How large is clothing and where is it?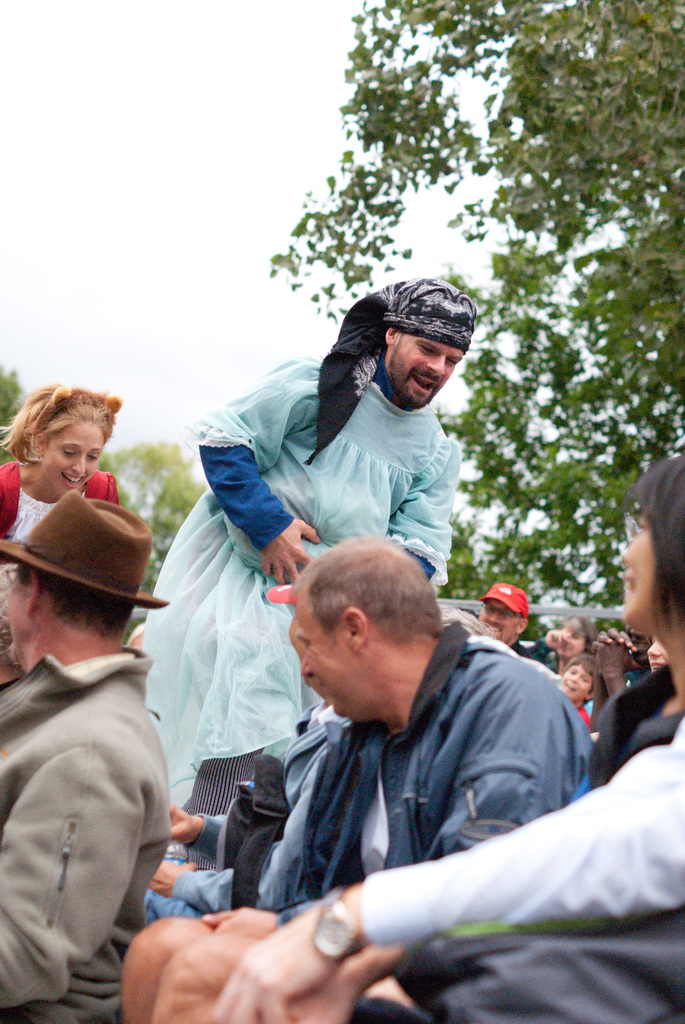
Bounding box: bbox(0, 634, 138, 1023).
